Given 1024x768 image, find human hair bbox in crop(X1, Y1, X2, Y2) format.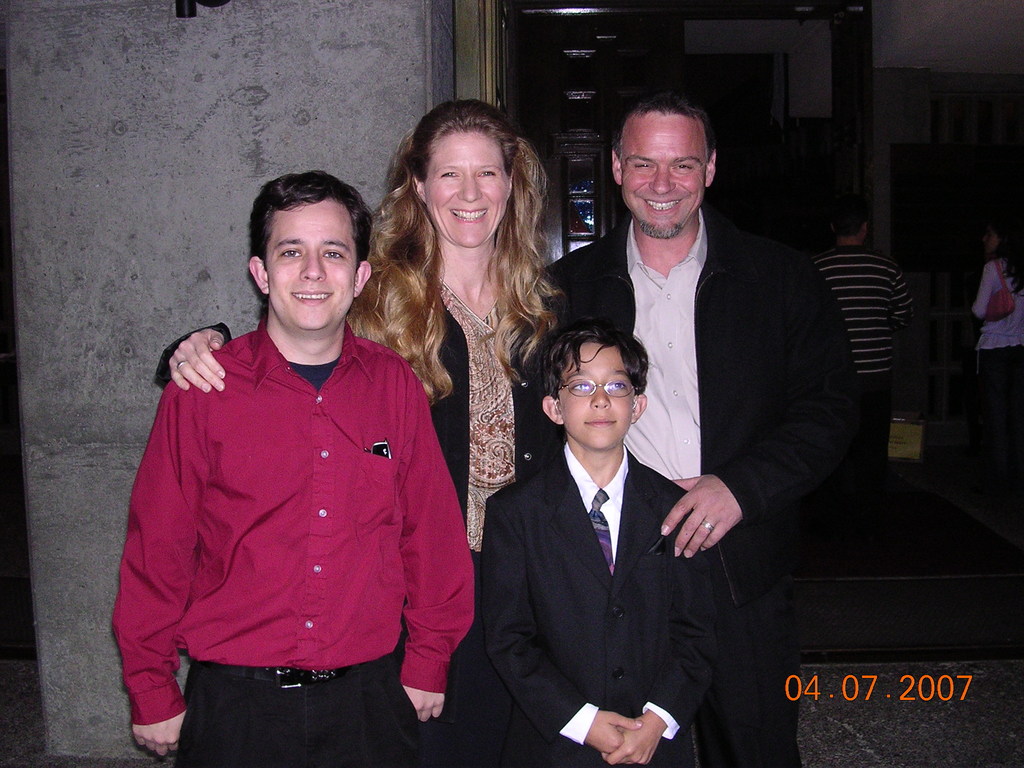
crop(543, 320, 648, 404).
